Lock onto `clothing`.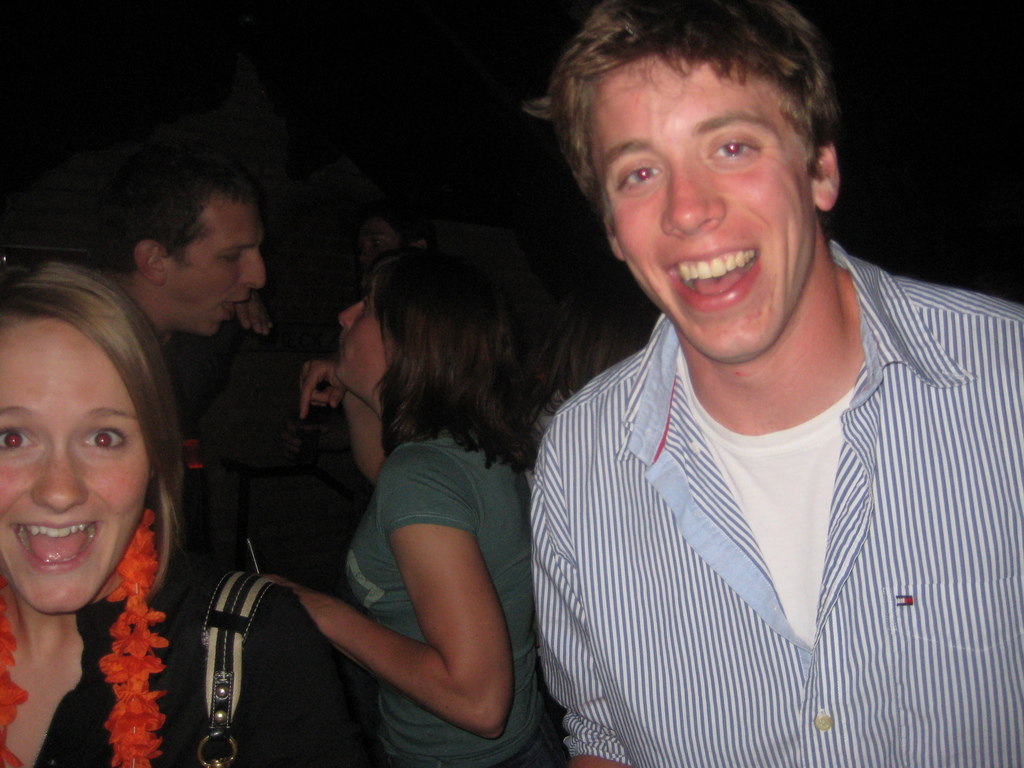
Locked: bbox(342, 429, 556, 767).
